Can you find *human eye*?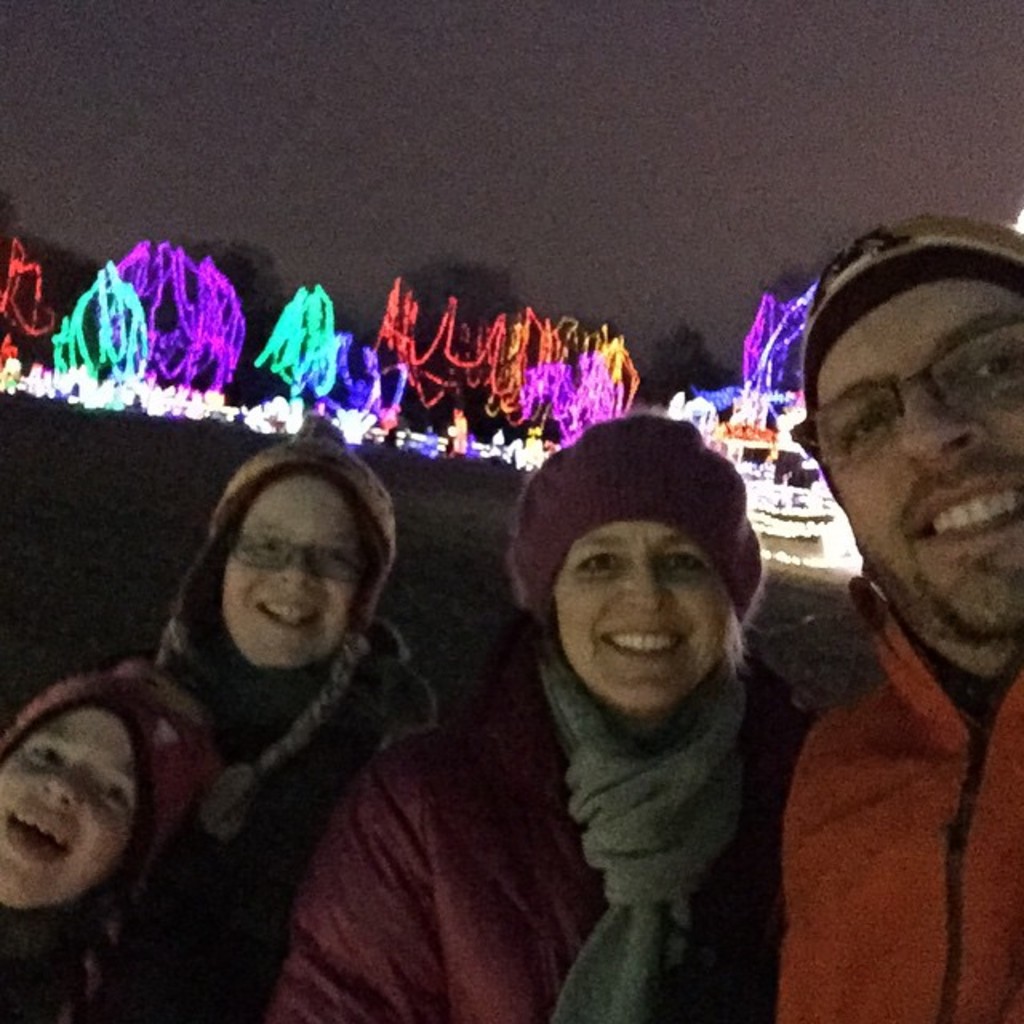
Yes, bounding box: 94:773:134:814.
